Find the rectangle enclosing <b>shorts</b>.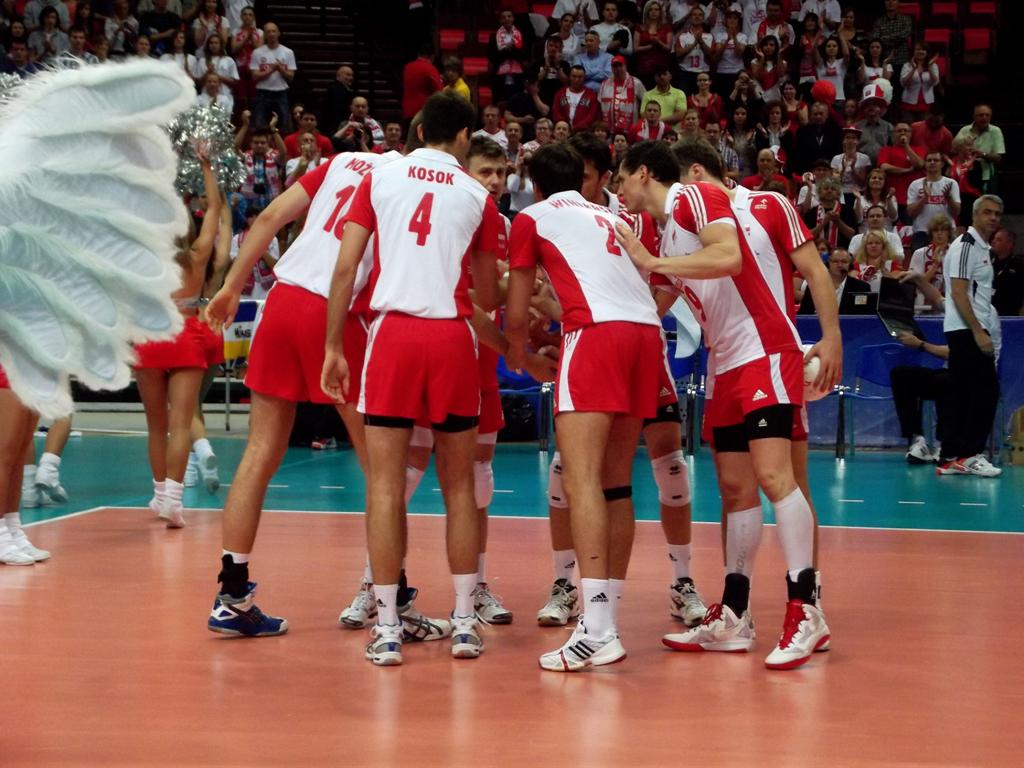
region(0, 362, 8, 393).
